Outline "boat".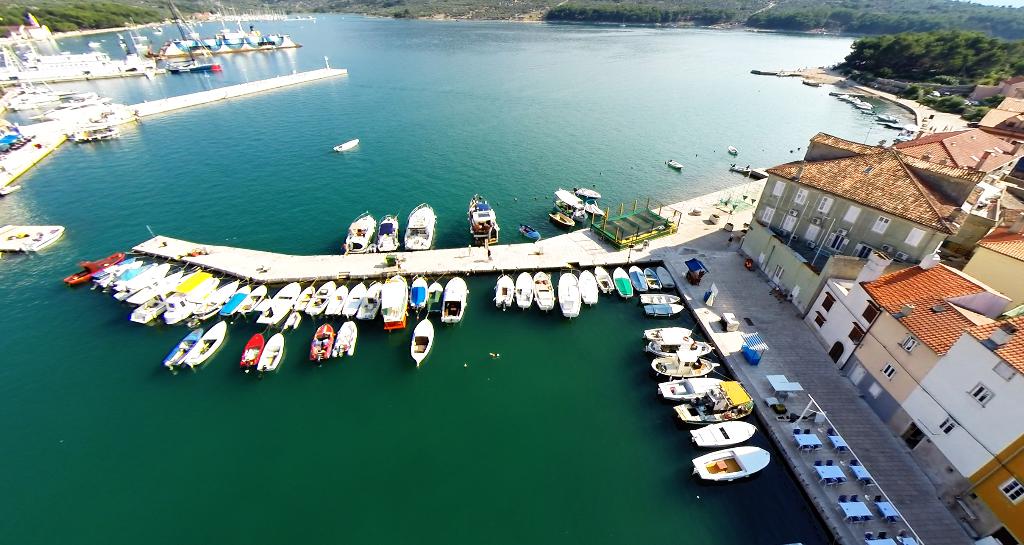
Outline: bbox(242, 286, 276, 312).
